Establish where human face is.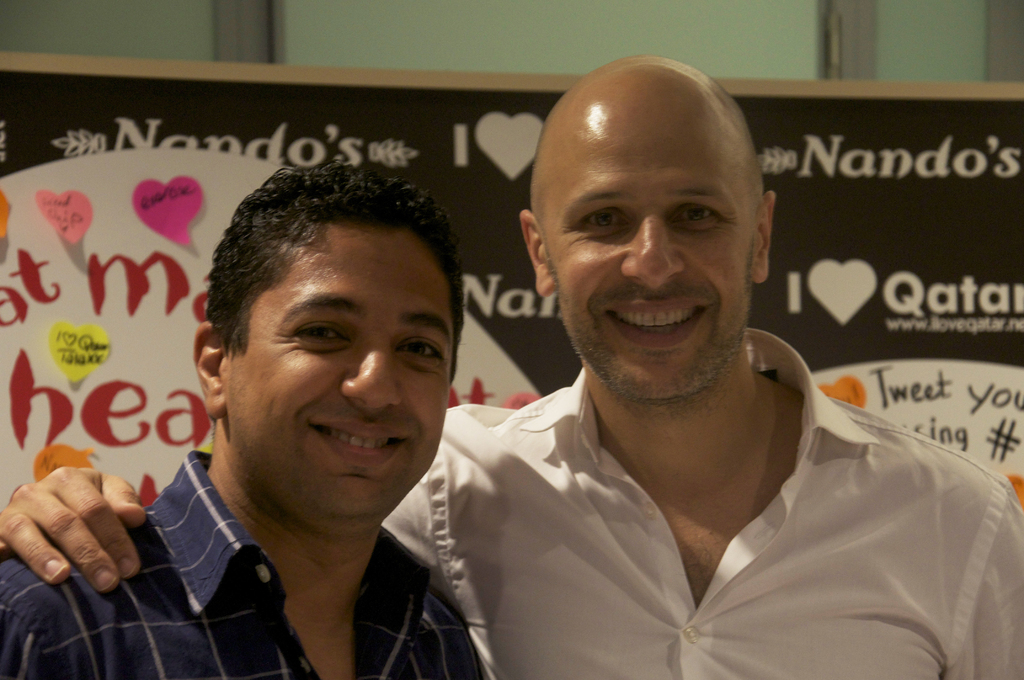
Established at region(541, 93, 754, 401).
